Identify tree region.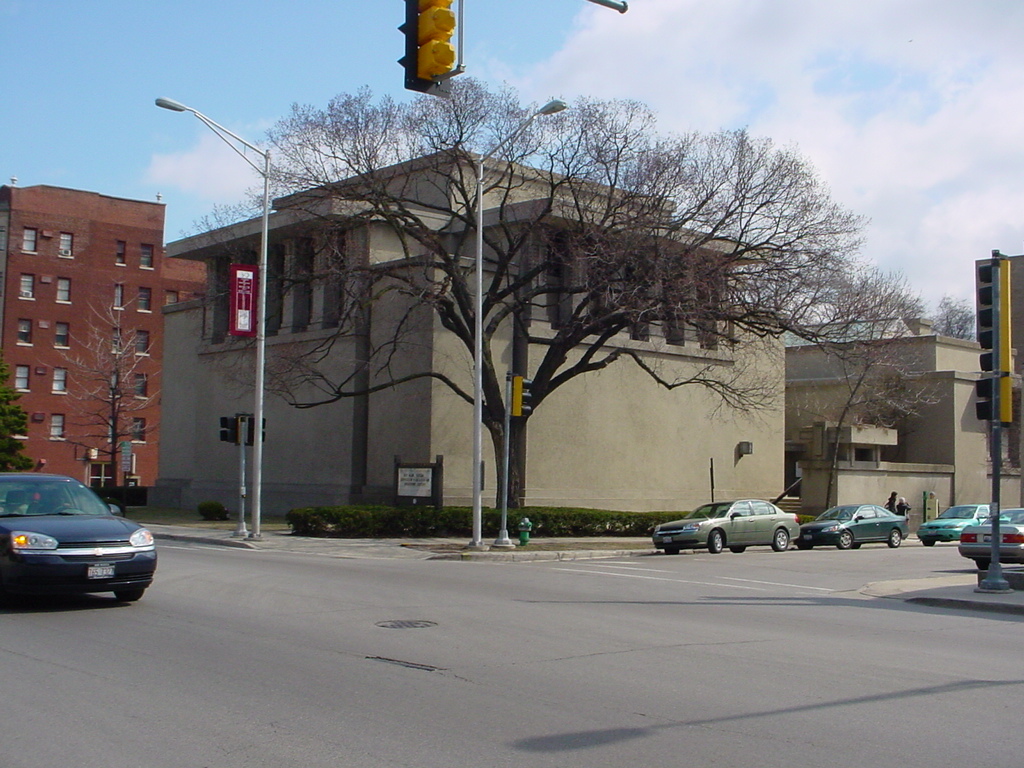
Region: left=213, top=72, right=913, bottom=513.
